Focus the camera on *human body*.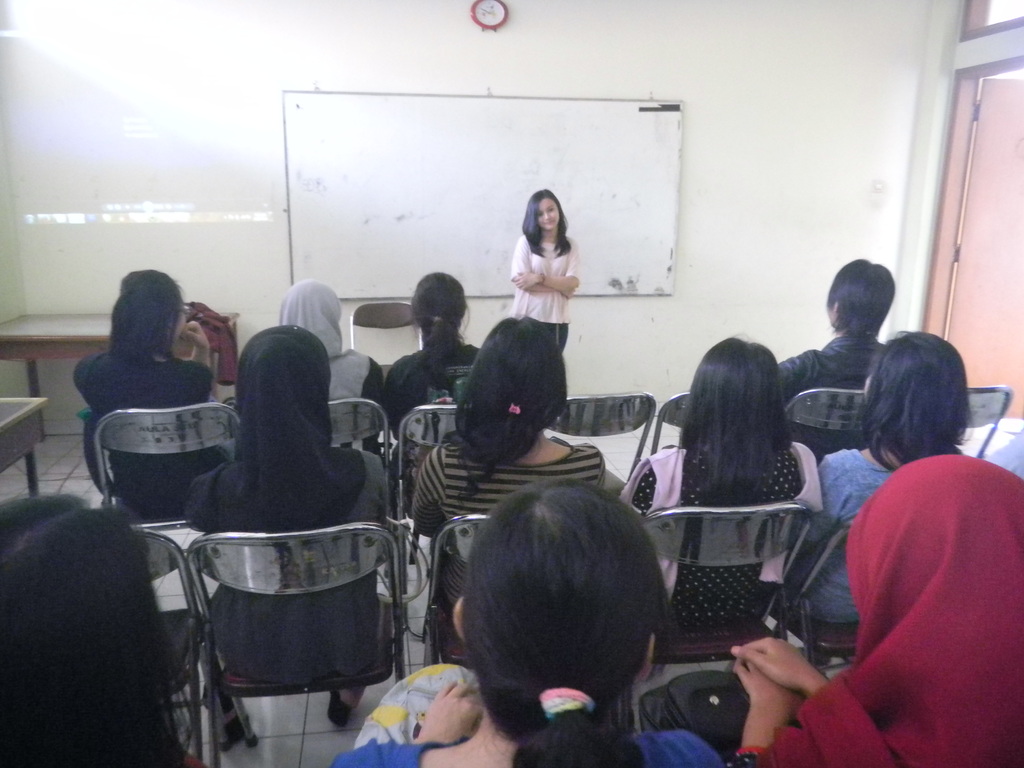
Focus region: region(630, 435, 835, 634).
